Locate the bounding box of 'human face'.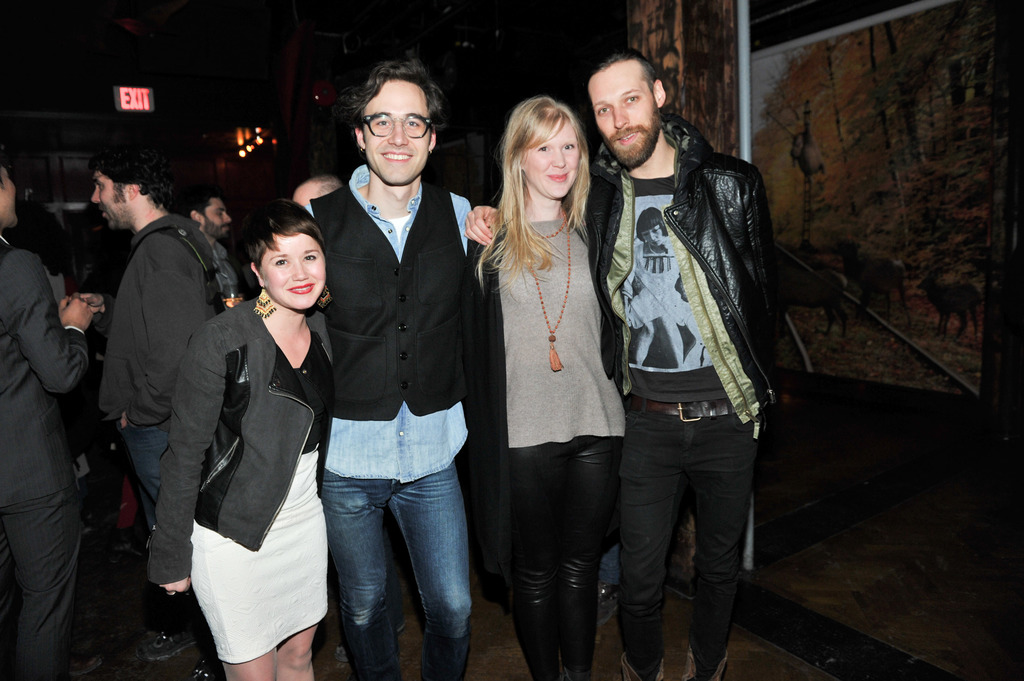
Bounding box: [260,234,328,310].
